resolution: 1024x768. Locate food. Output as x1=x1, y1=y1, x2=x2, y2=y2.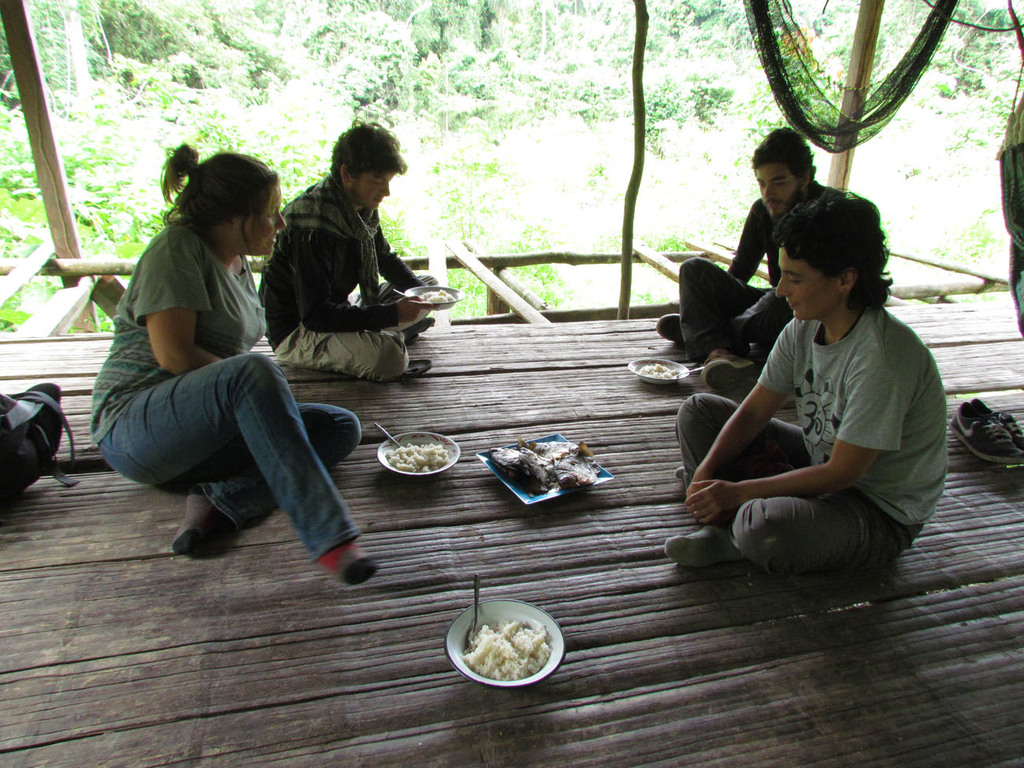
x1=450, y1=603, x2=571, y2=694.
